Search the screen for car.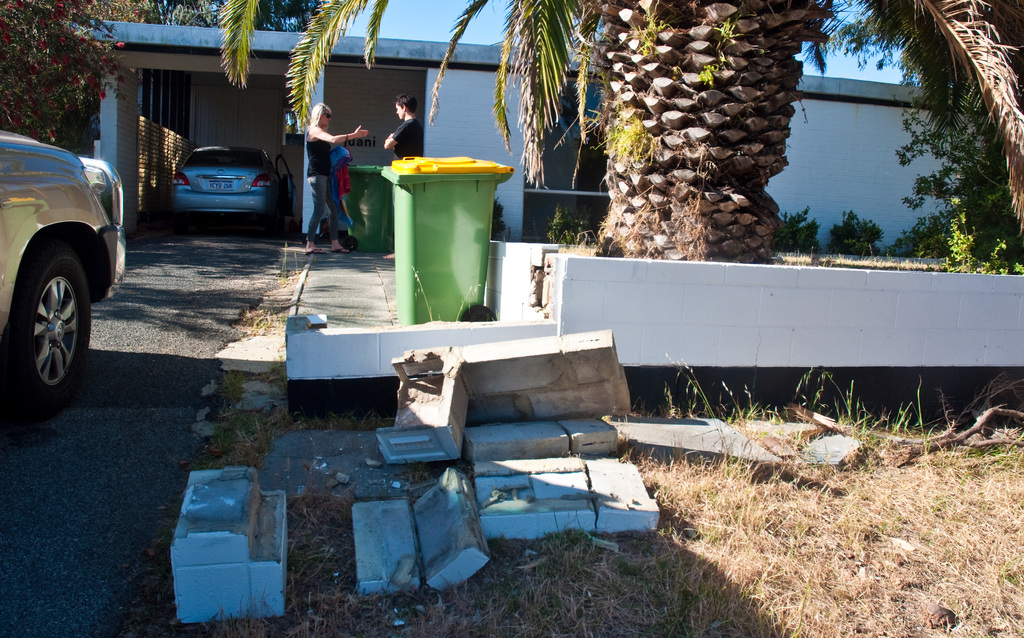
Found at box=[0, 122, 124, 409].
